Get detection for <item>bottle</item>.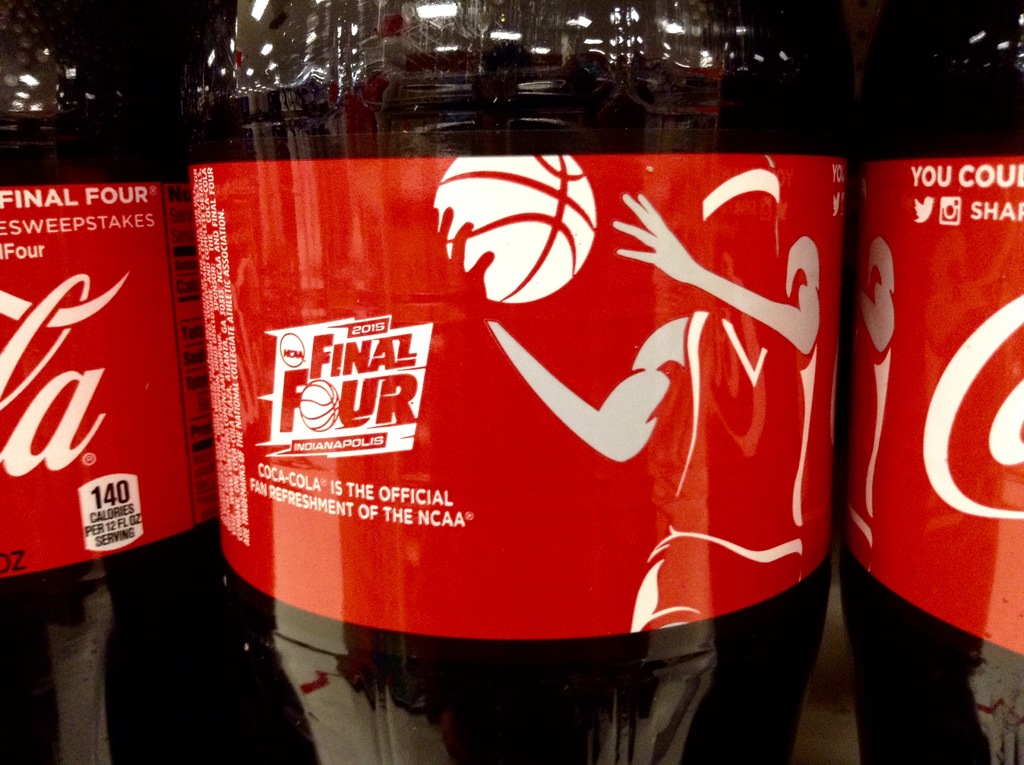
Detection: select_region(849, 0, 1023, 764).
